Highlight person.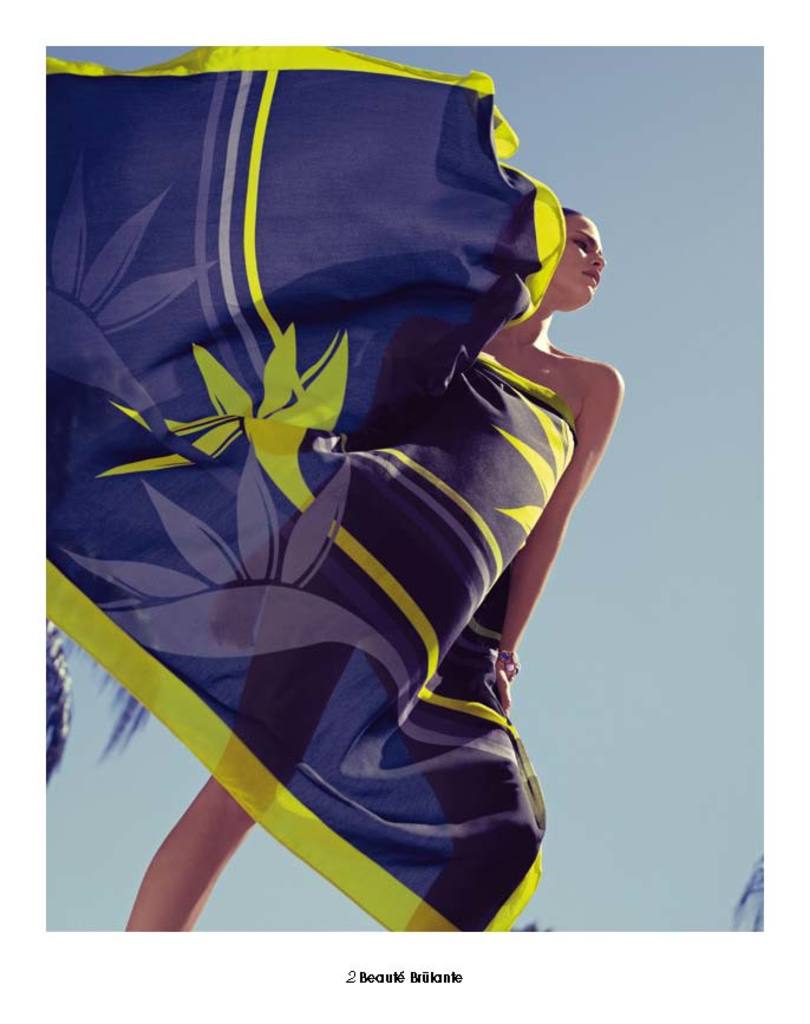
Highlighted region: 122/203/635/1018.
